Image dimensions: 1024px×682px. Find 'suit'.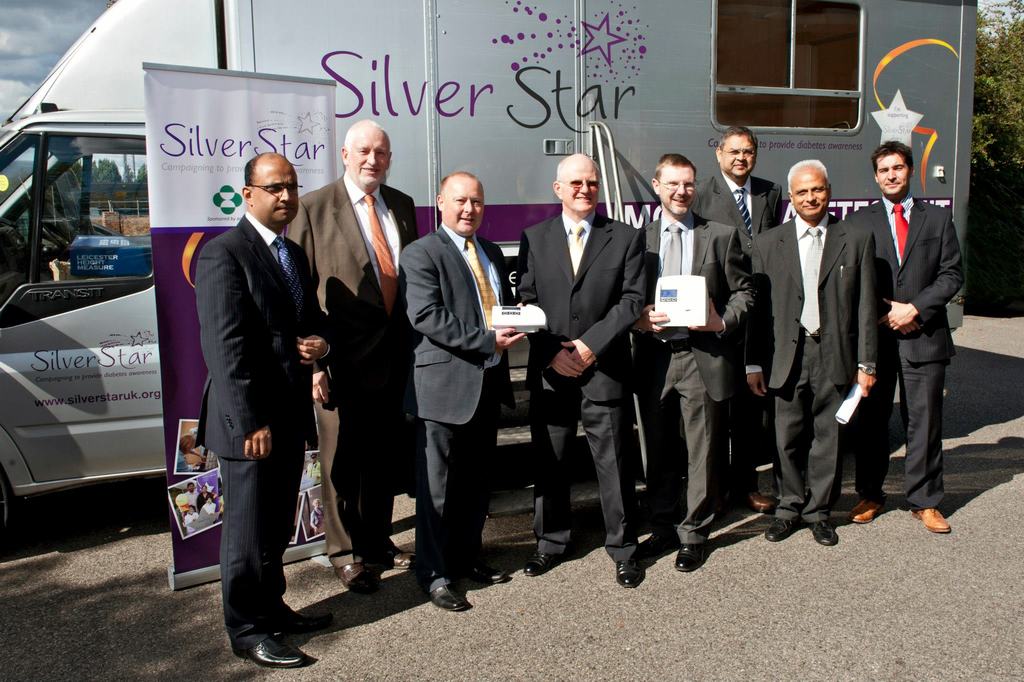
locate(402, 226, 517, 595).
